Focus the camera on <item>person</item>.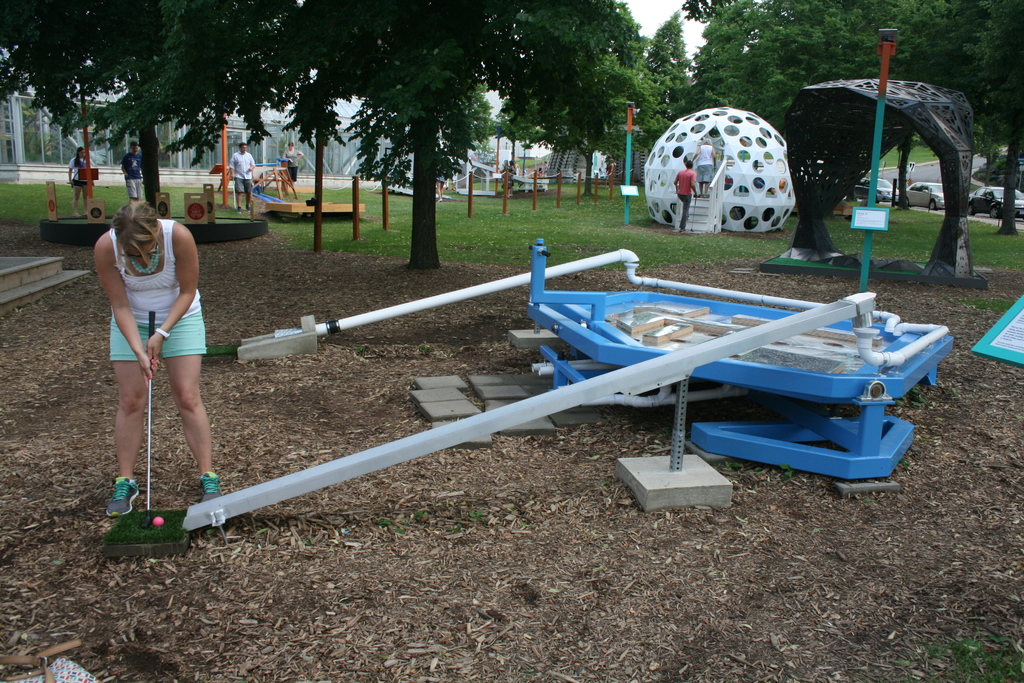
Focus region: 64 145 97 215.
